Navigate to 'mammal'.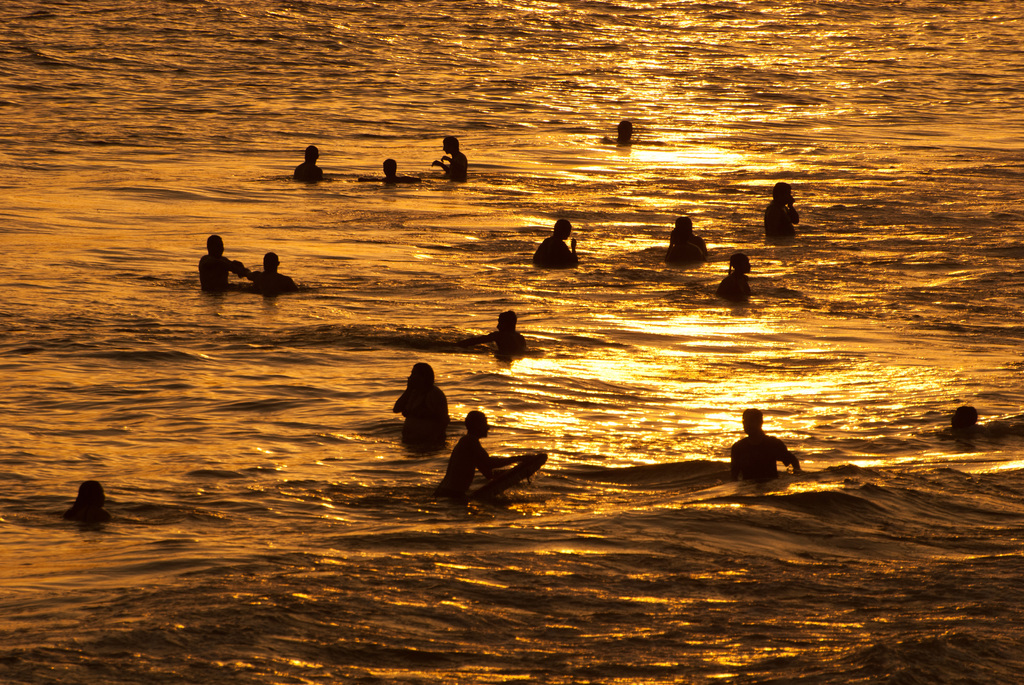
Navigation target: left=64, top=475, right=104, bottom=521.
